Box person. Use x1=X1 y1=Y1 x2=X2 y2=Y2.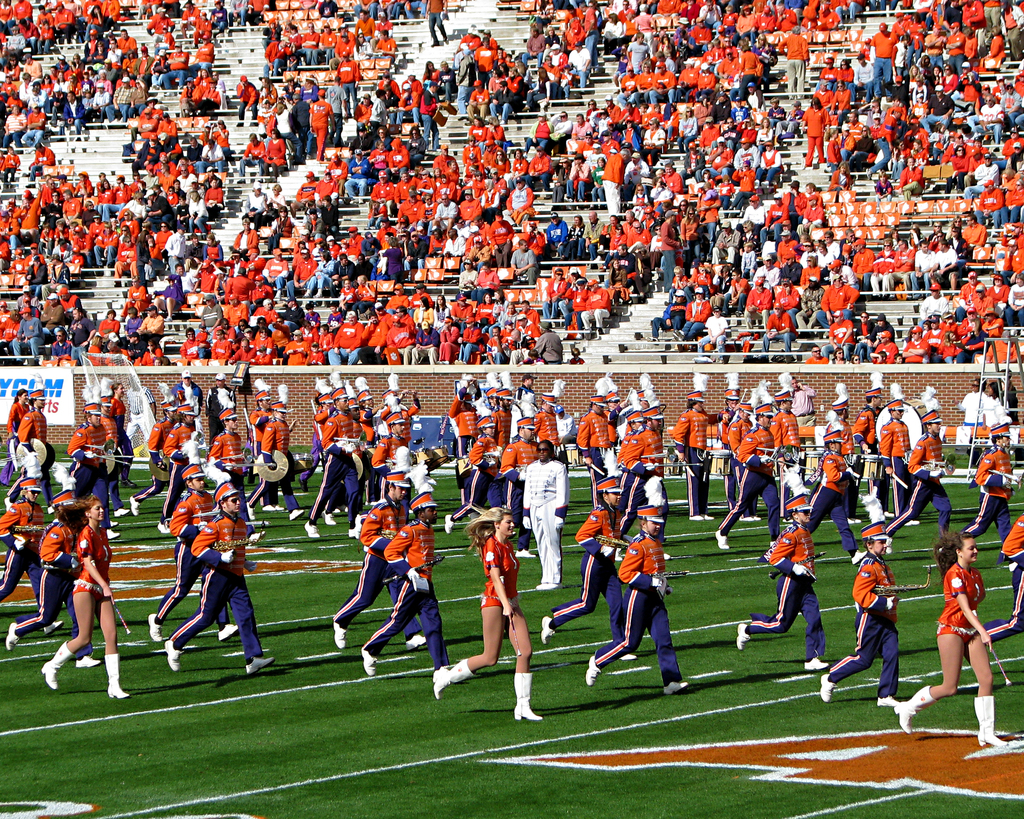
x1=260 y1=347 x2=272 y2=362.
